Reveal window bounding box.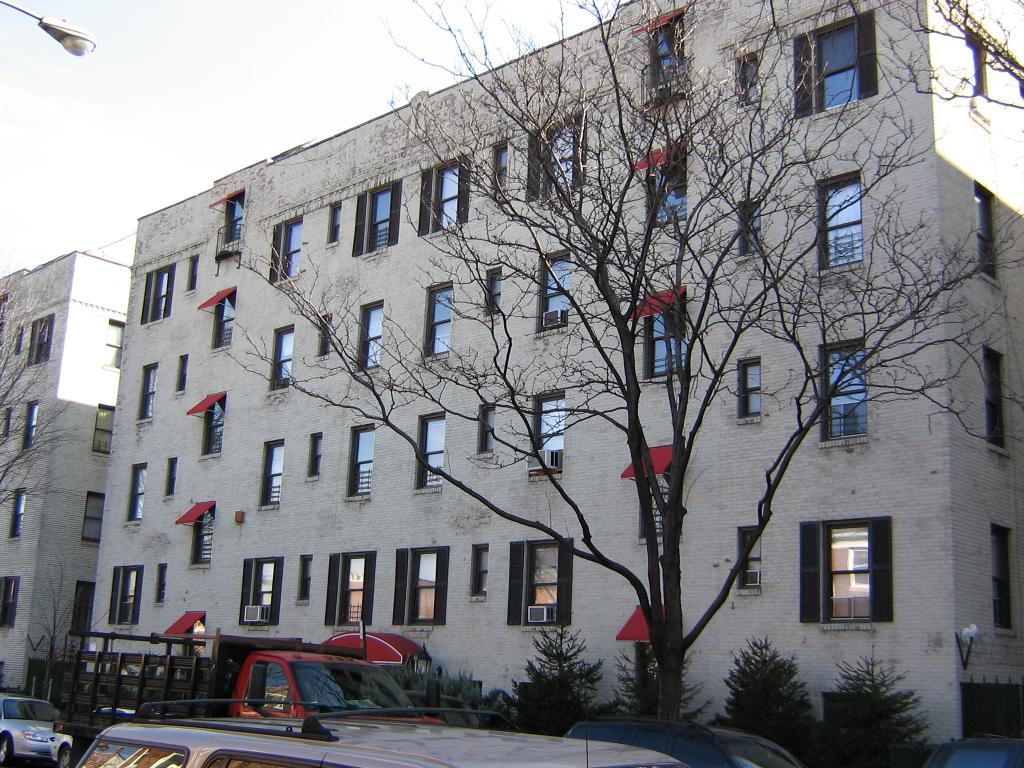
Revealed: <region>636, 449, 683, 543</region>.
